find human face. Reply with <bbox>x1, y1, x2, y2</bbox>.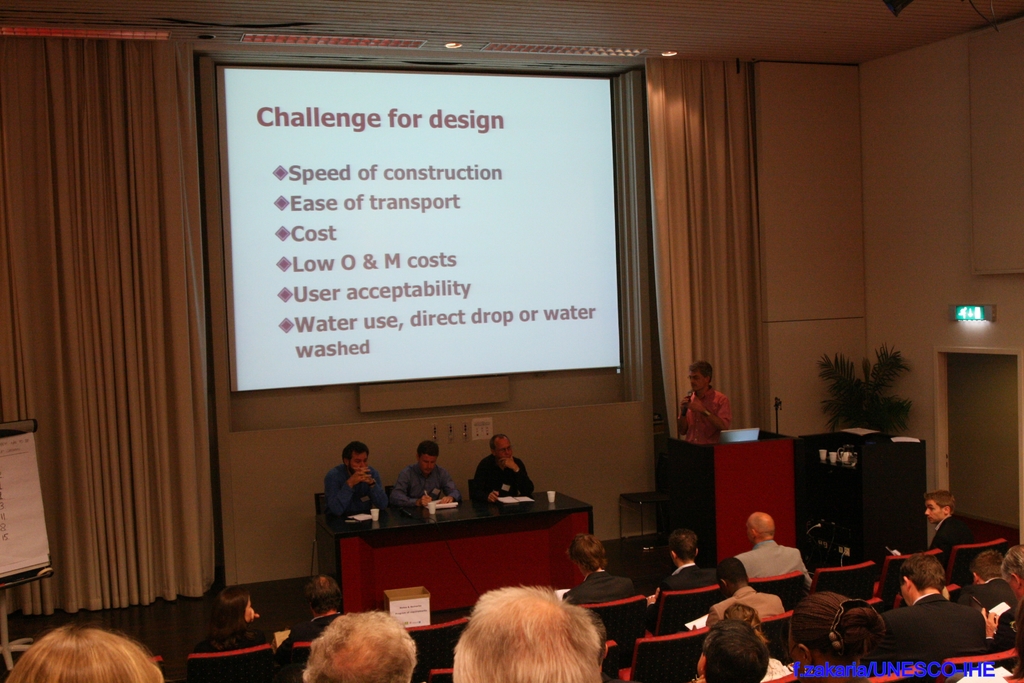
<bbox>924, 500, 942, 523</bbox>.
